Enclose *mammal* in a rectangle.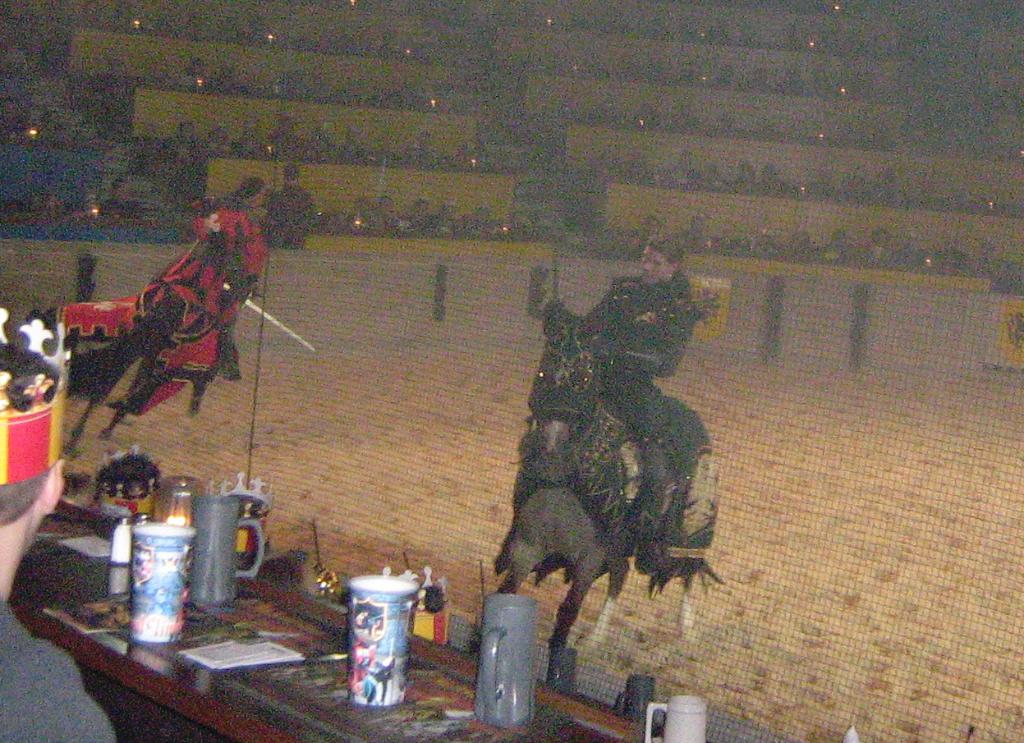
(x1=99, y1=441, x2=163, y2=521).
